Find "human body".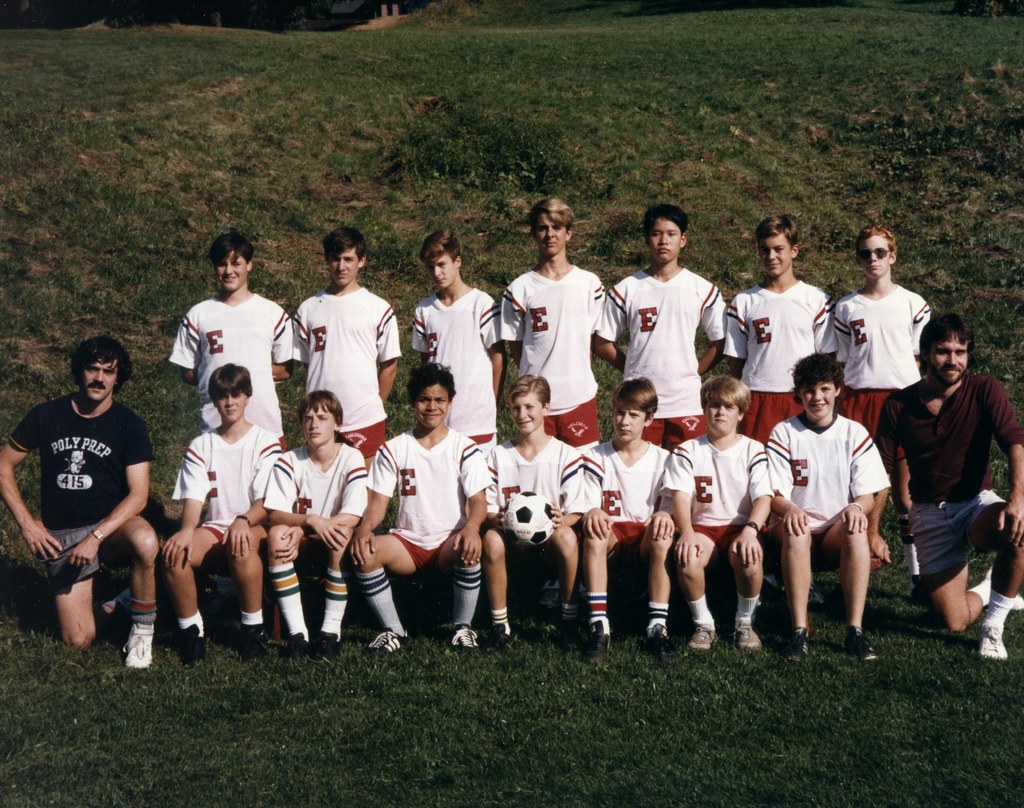
x1=601 y1=200 x2=732 y2=452.
